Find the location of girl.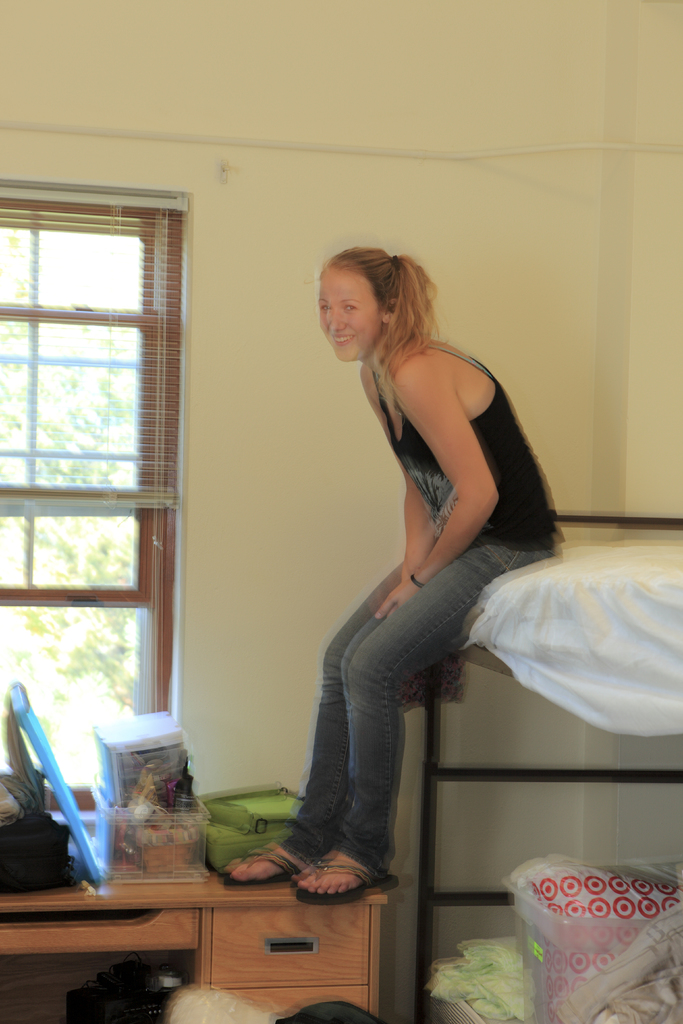
Location: [x1=218, y1=239, x2=558, y2=907].
